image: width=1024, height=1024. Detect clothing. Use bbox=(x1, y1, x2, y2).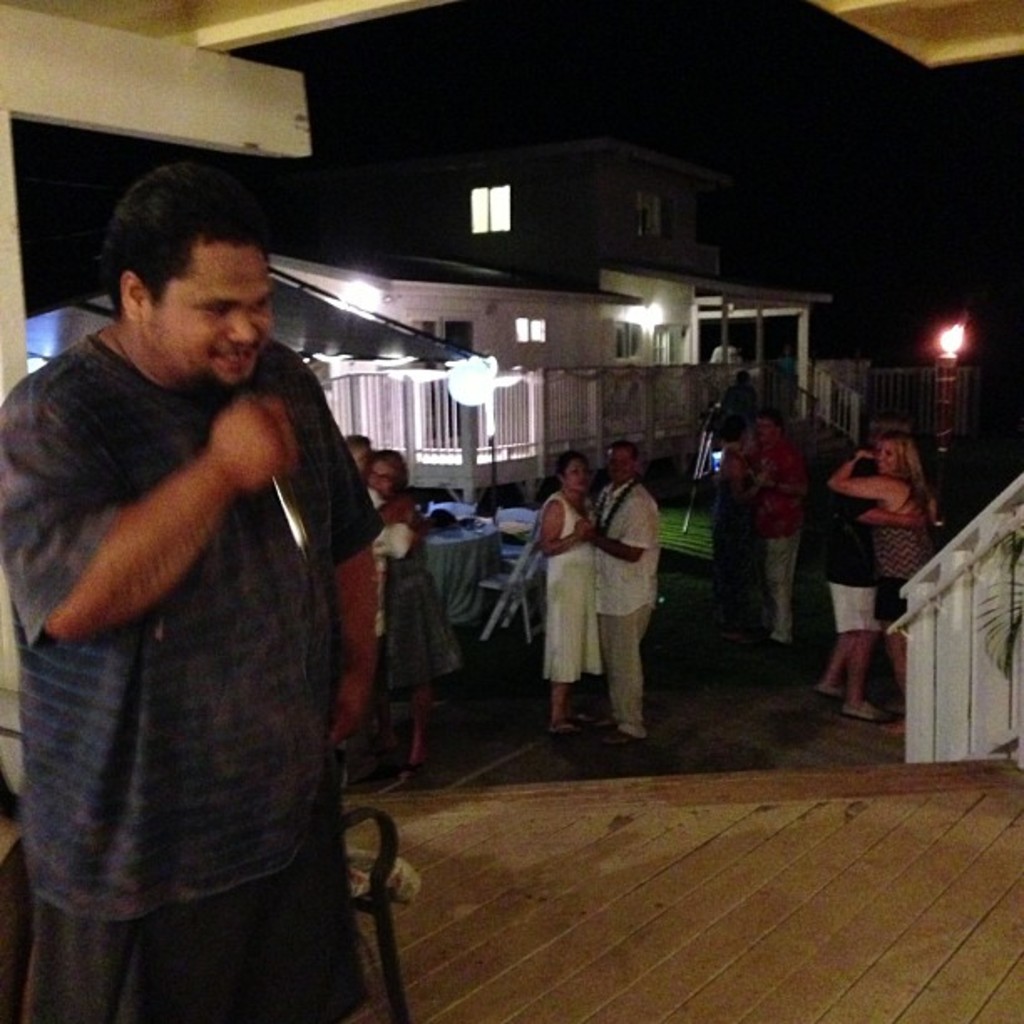
bbox=(592, 479, 659, 738).
